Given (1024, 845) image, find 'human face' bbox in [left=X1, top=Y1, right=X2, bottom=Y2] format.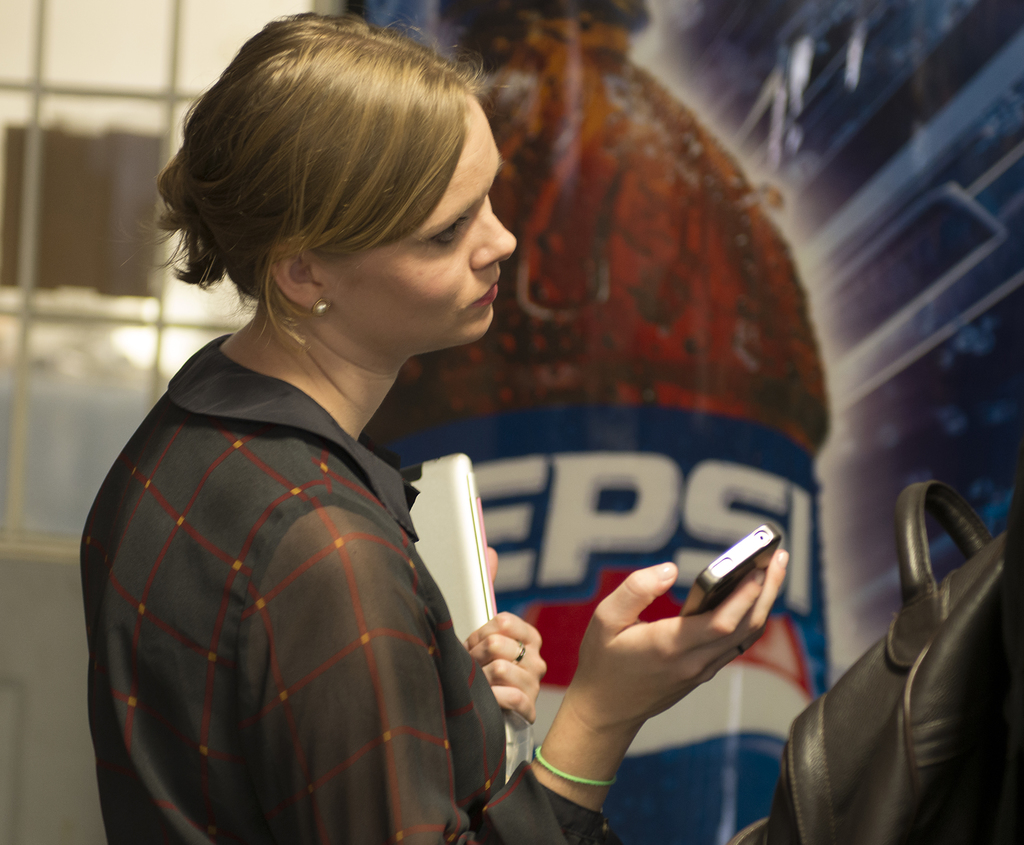
[left=342, top=96, right=517, bottom=346].
